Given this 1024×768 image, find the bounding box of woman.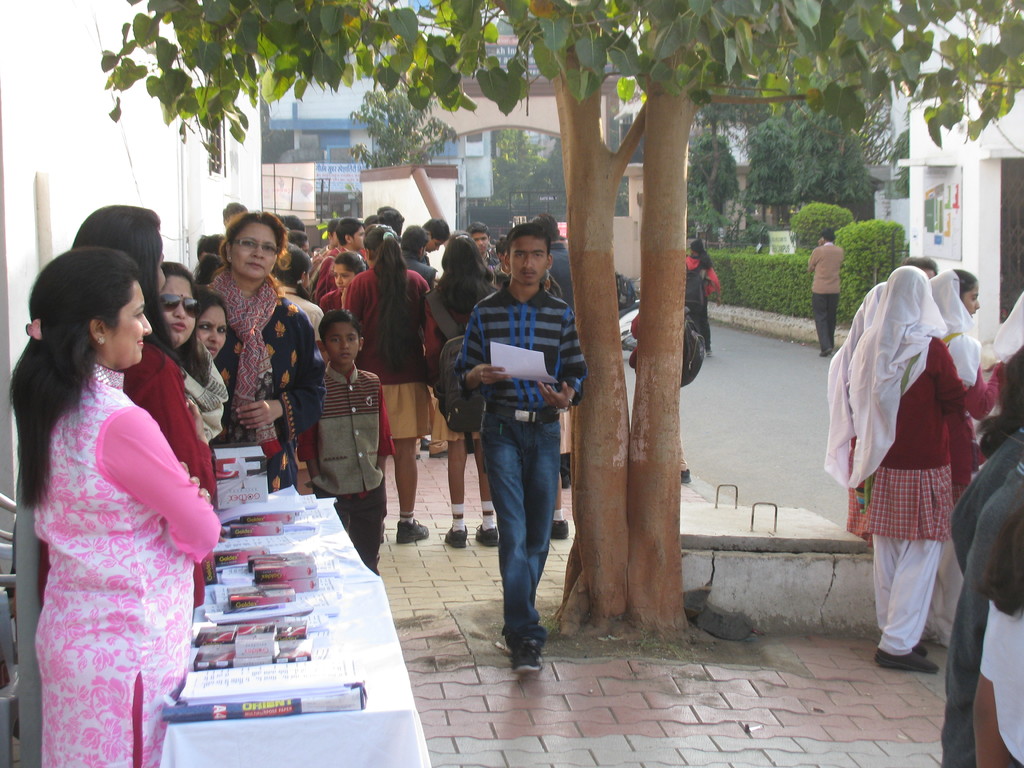
x1=849, y1=265, x2=959, y2=675.
